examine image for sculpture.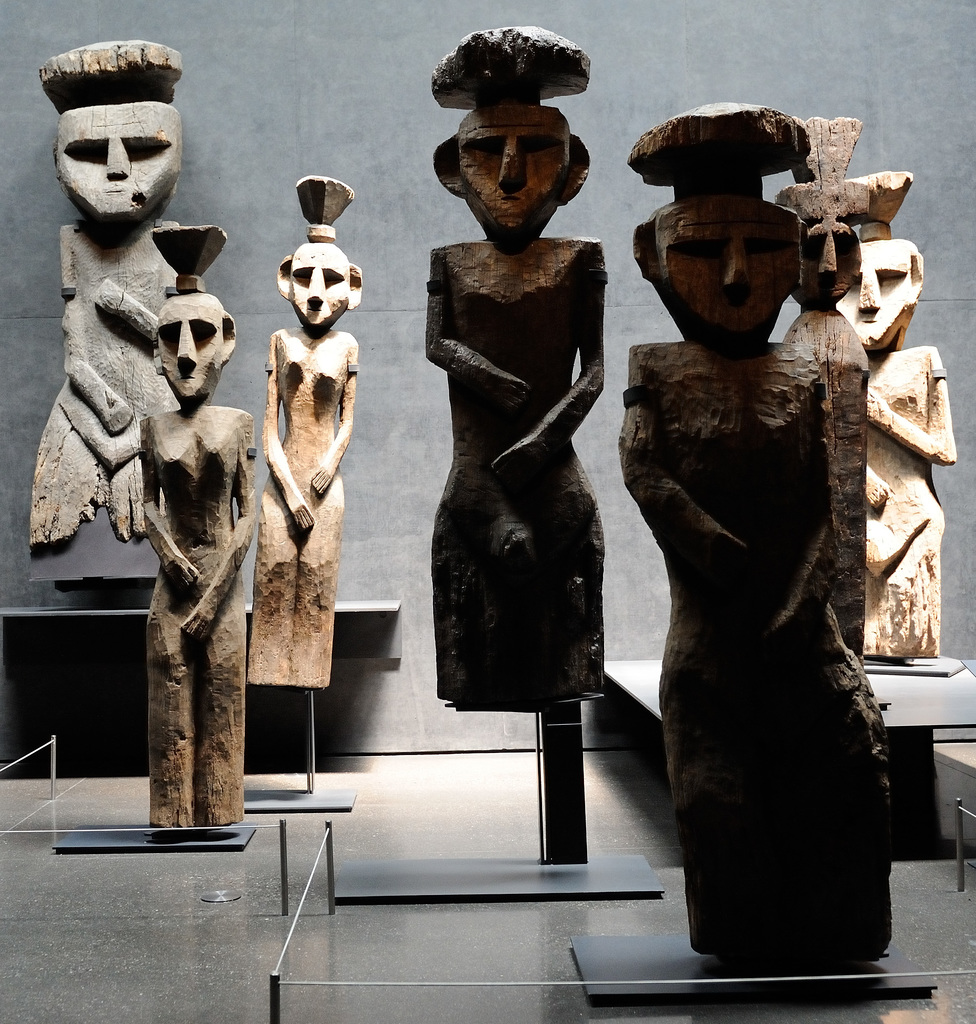
Examination result: box(13, 28, 198, 561).
